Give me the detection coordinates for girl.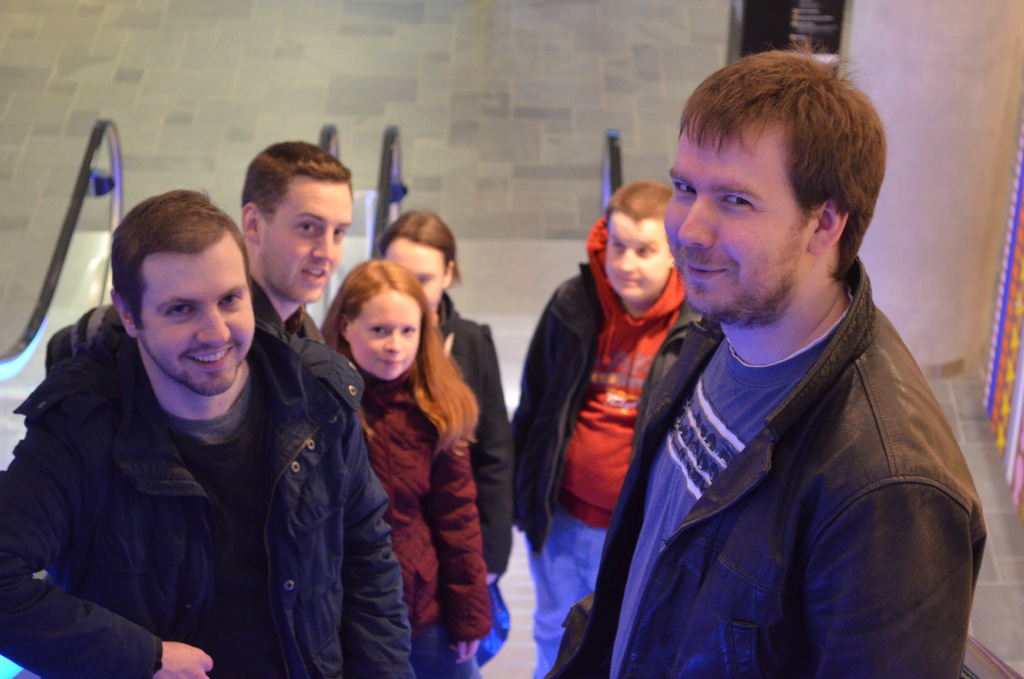
(324, 259, 490, 678).
